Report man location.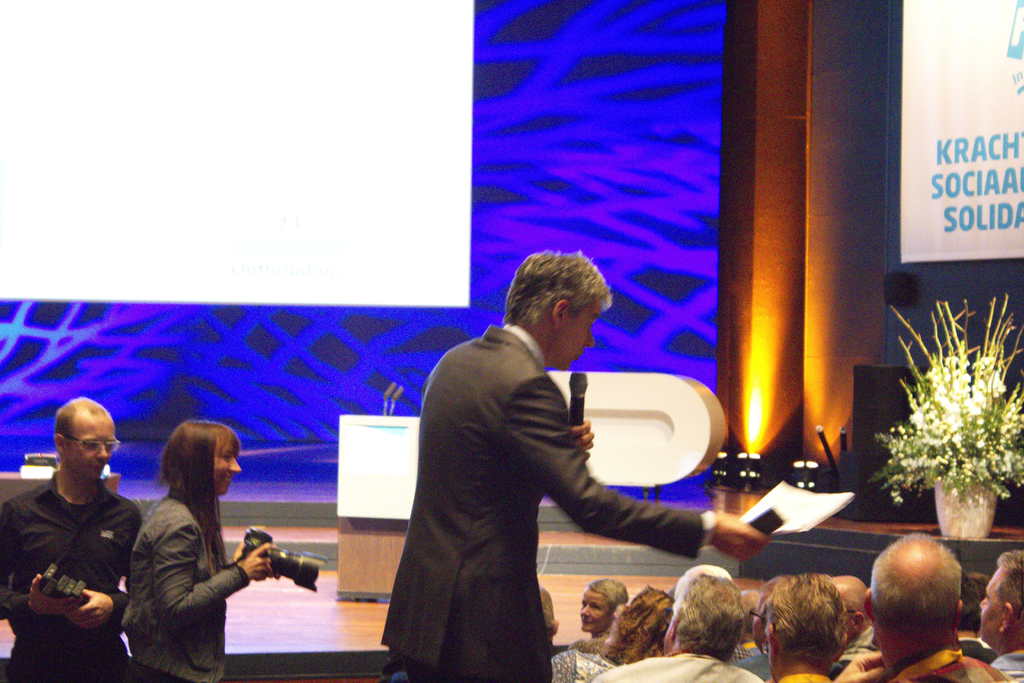
Report: [837, 534, 1012, 682].
